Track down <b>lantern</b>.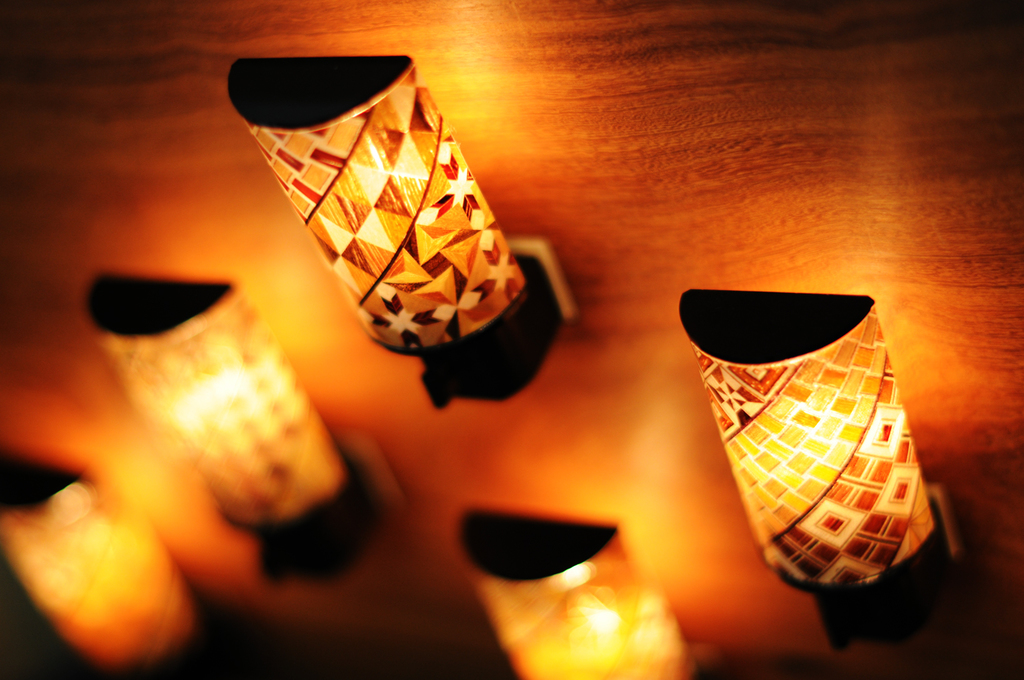
Tracked to (left=227, top=28, right=544, bottom=428).
